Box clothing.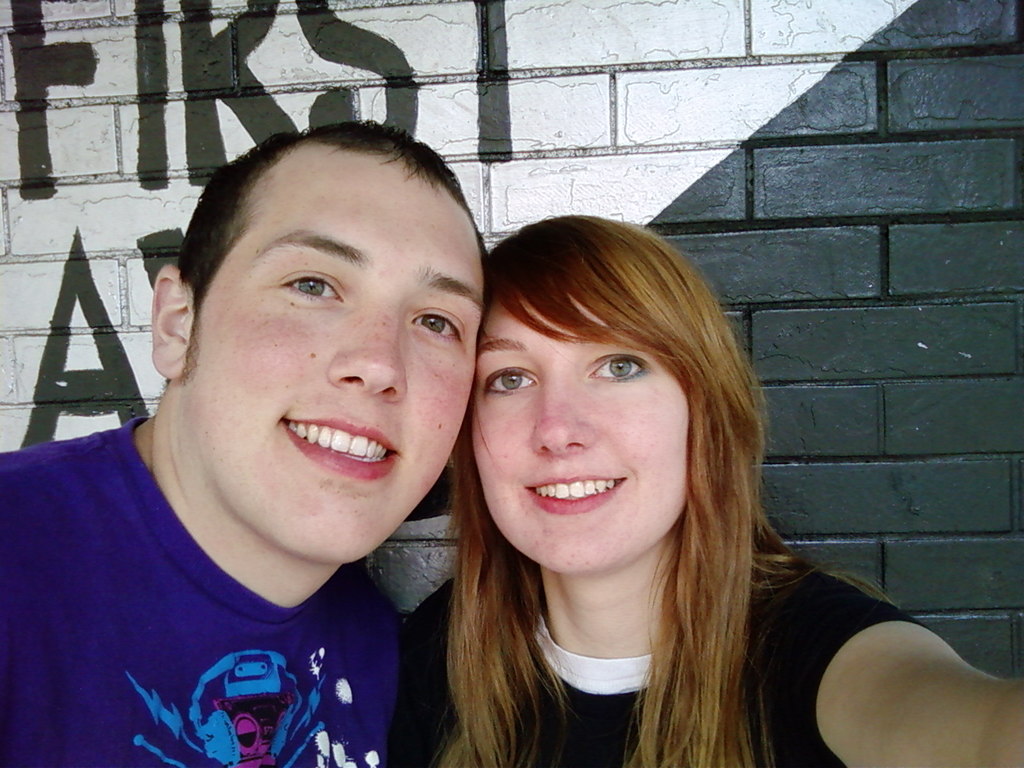
BBox(403, 549, 931, 767).
